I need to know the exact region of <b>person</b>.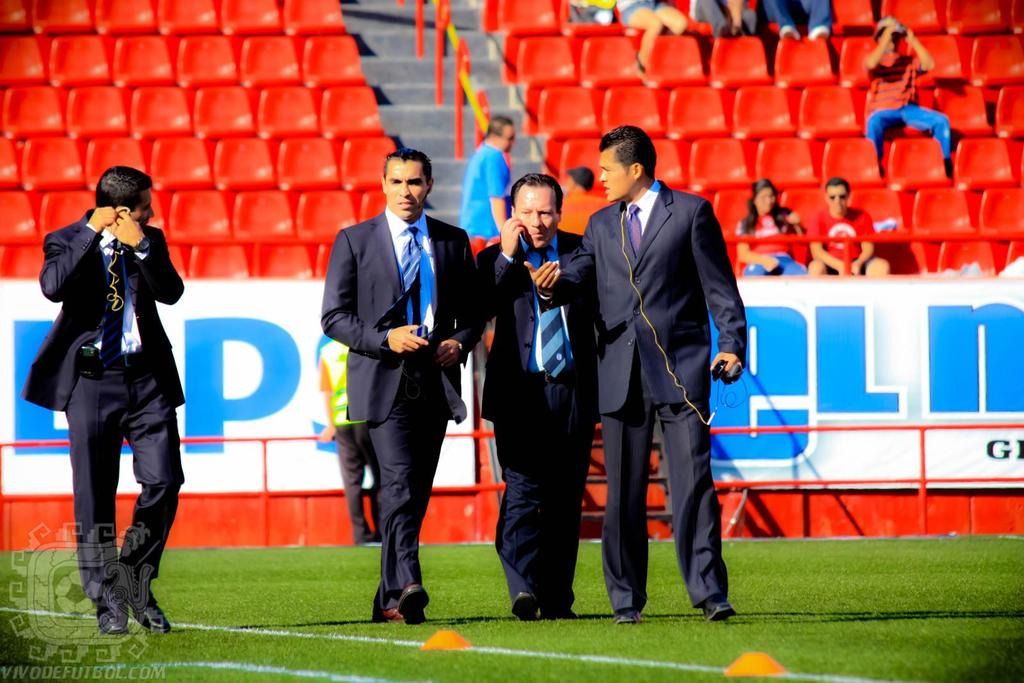
Region: select_region(733, 181, 803, 277).
